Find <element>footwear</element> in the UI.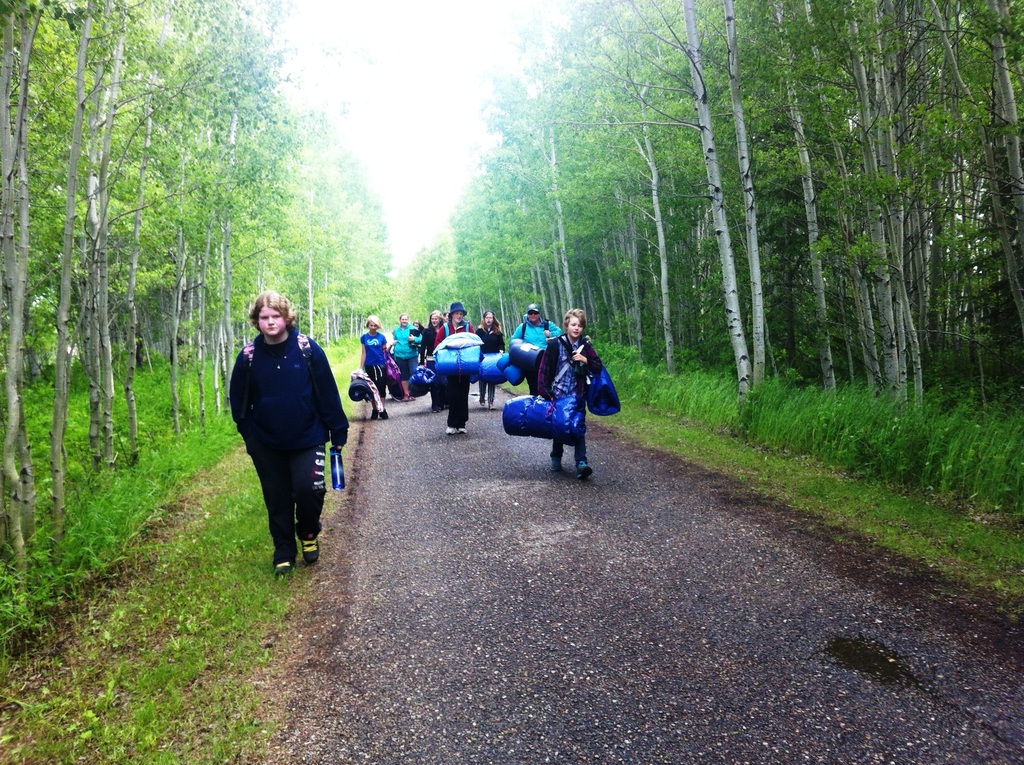
UI element at 269/547/299/582.
